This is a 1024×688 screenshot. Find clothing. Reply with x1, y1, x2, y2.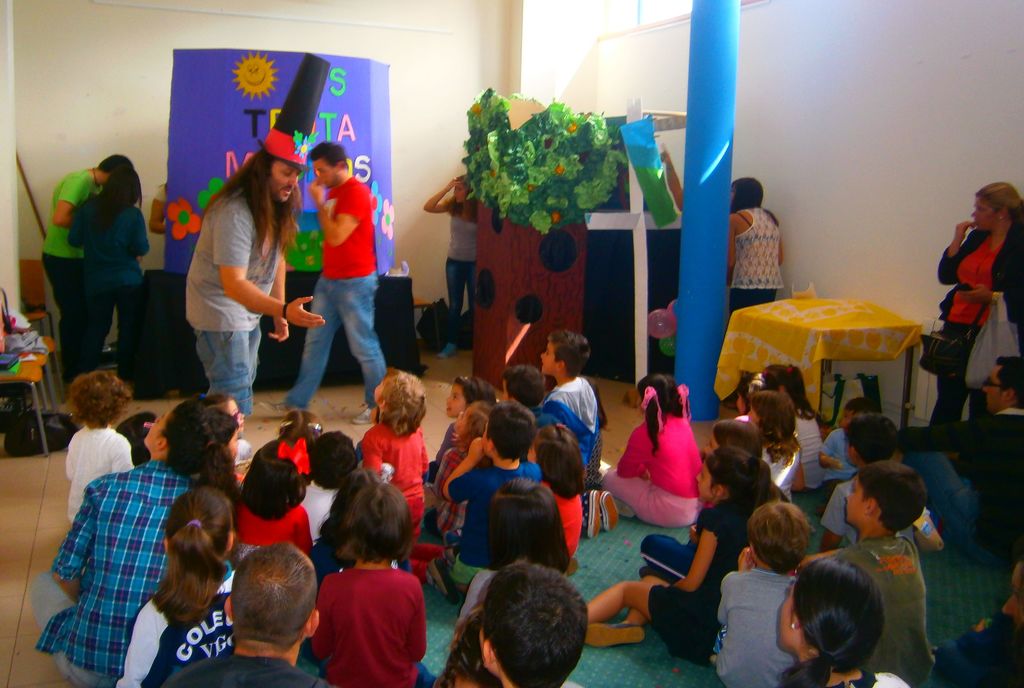
42, 256, 90, 371.
